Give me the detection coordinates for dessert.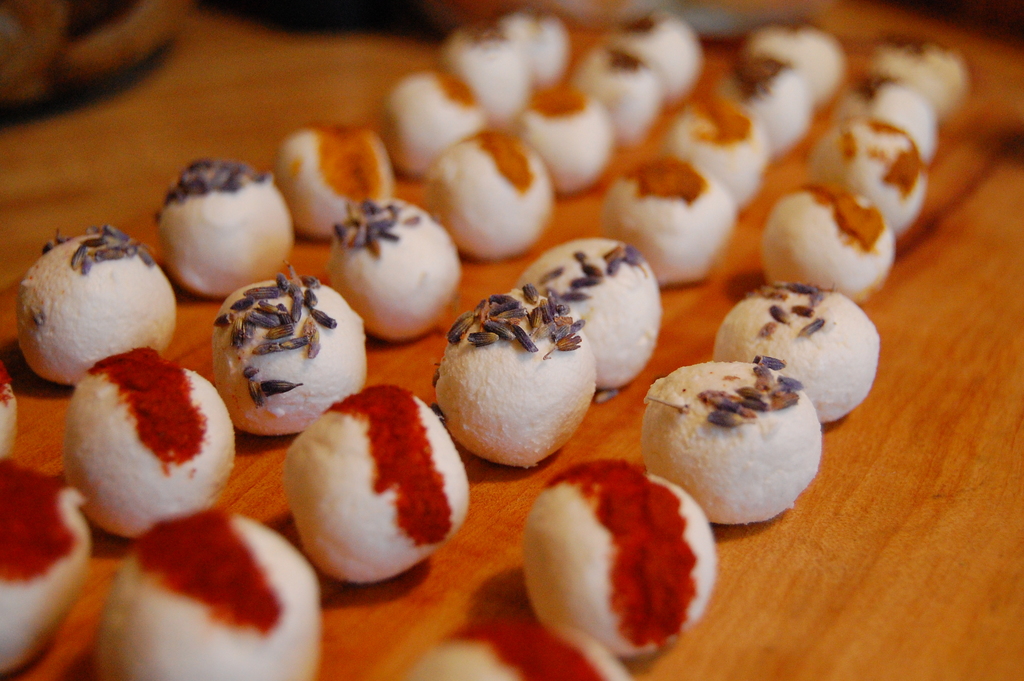
605,7,712,75.
